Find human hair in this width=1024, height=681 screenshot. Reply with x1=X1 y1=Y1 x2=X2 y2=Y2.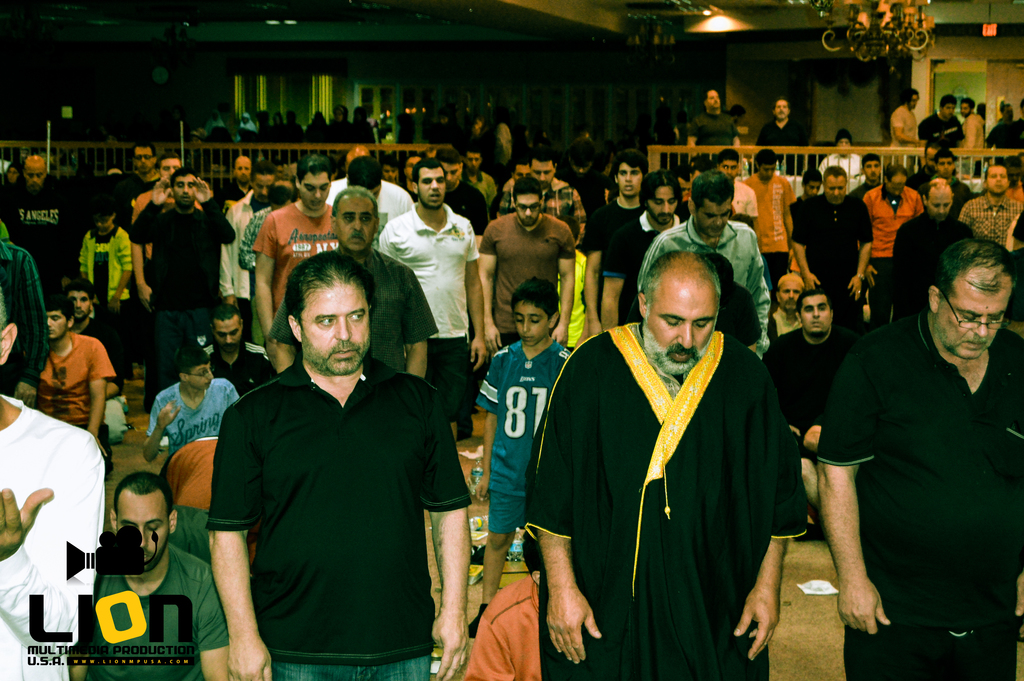
x1=156 y1=152 x2=179 y2=169.
